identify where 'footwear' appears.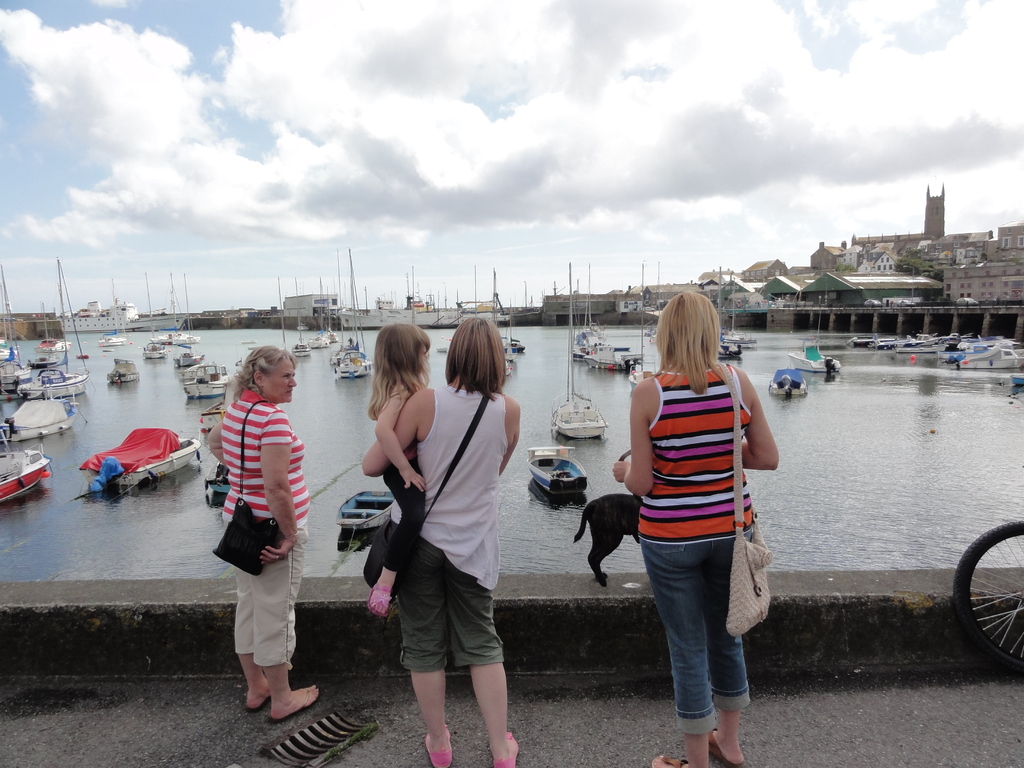
Appears at [left=364, top=577, right=394, bottom=620].
